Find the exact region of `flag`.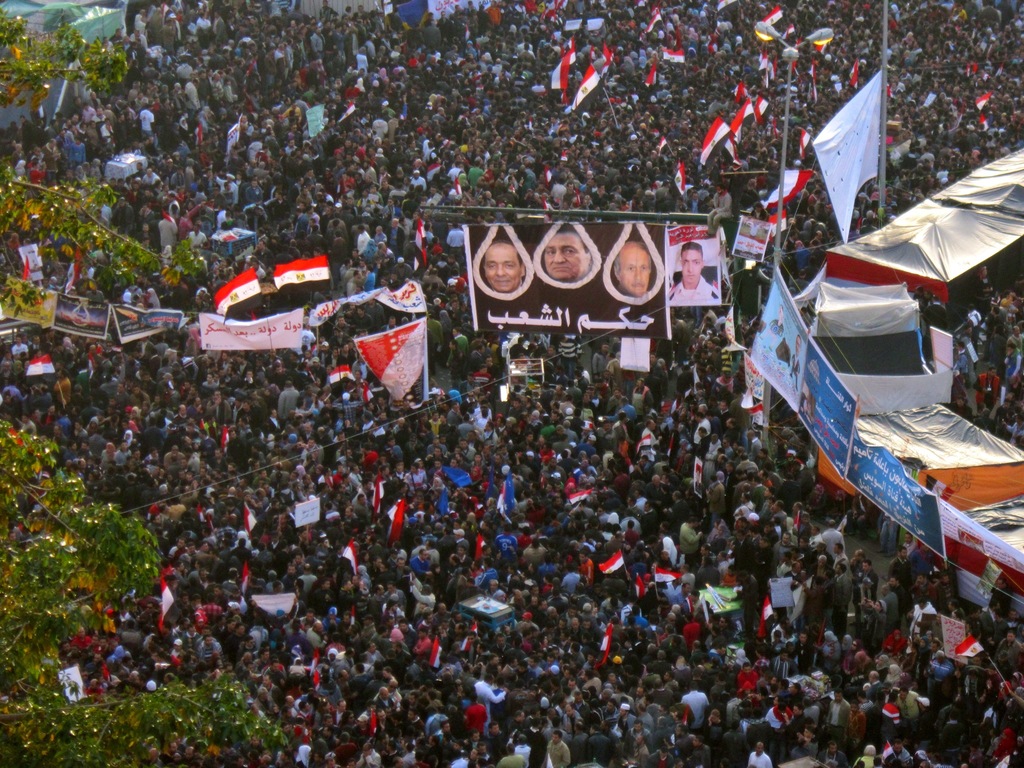
Exact region: rect(24, 349, 57, 381).
